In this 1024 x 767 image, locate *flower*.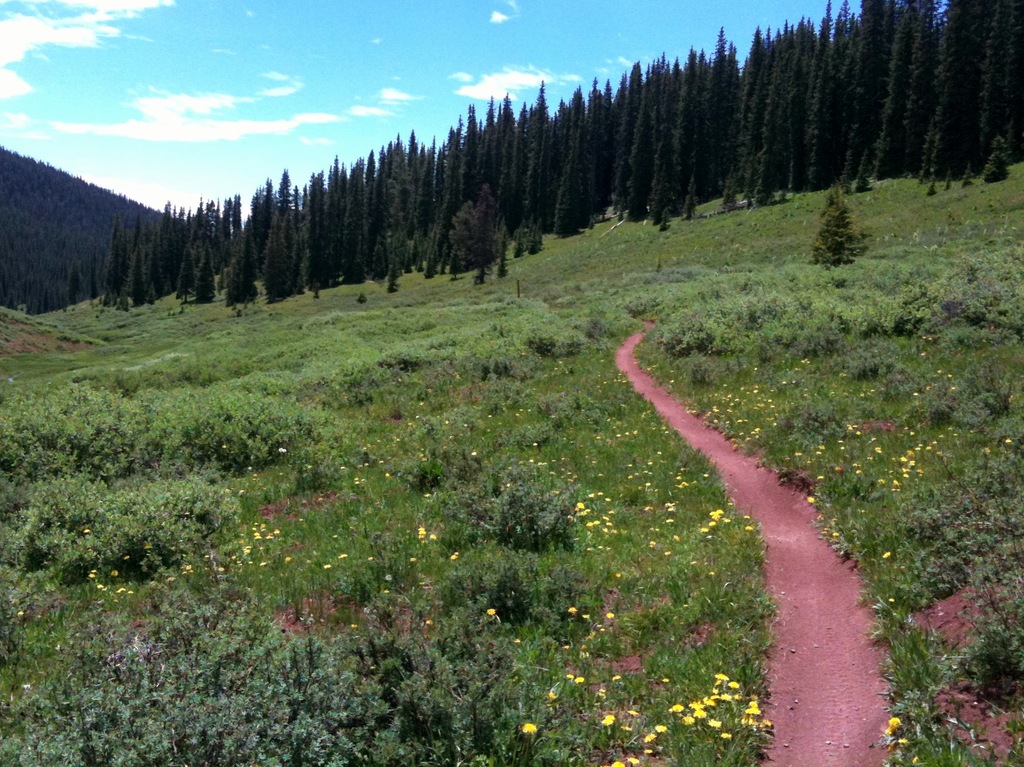
Bounding box: crop(9, 607, 28, 621).
